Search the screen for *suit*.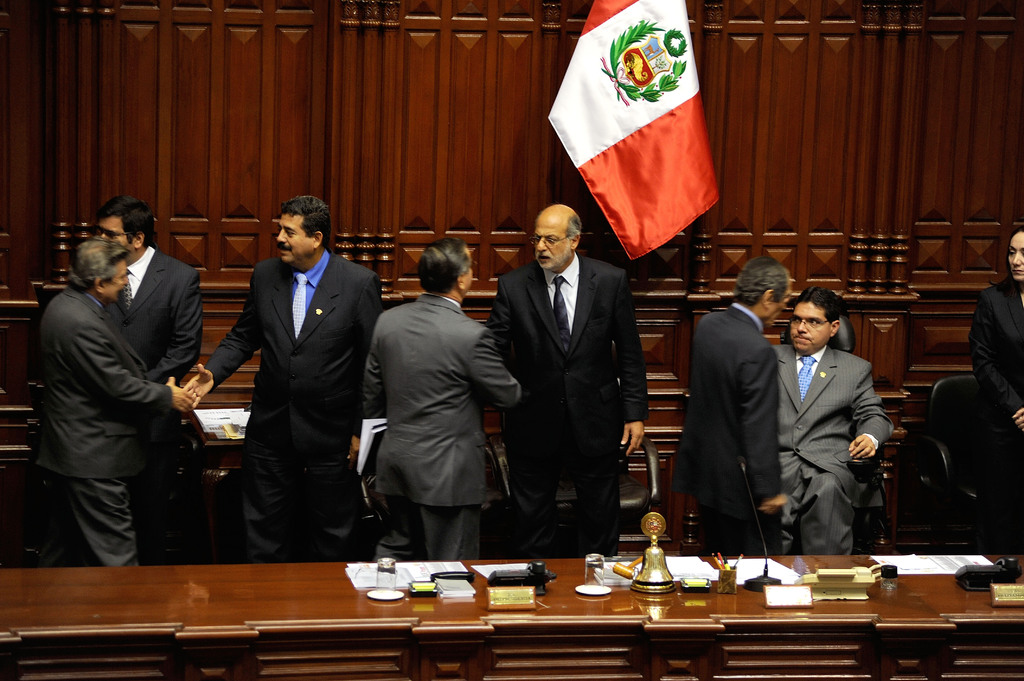
Found at l=974, t=284, r=1023, b=553.
